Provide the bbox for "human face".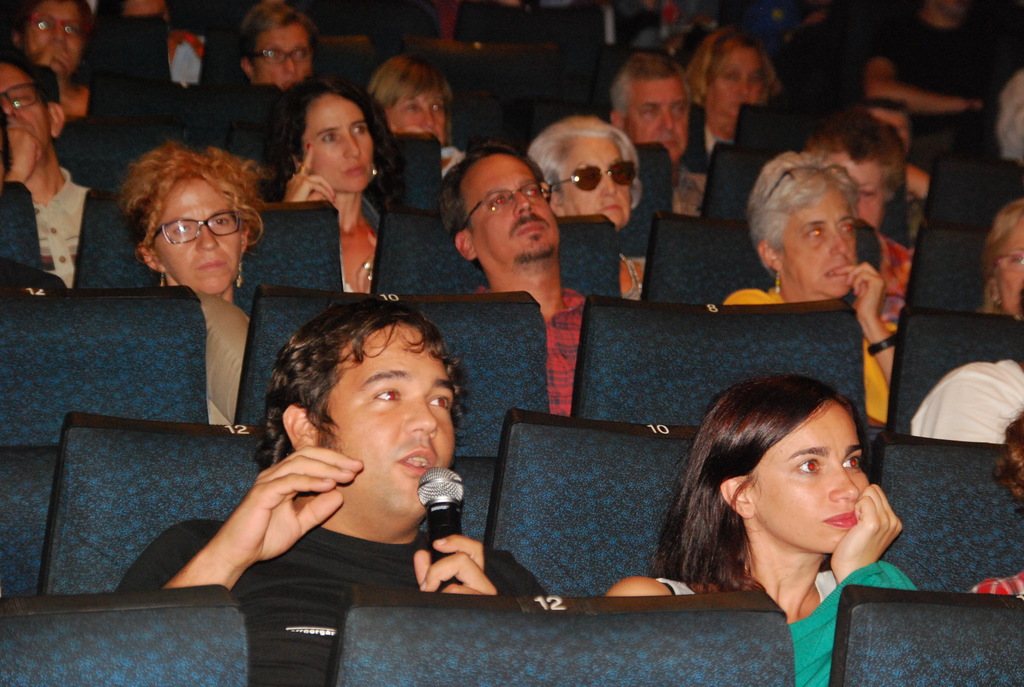
locate(708, 44, 760, 112).
